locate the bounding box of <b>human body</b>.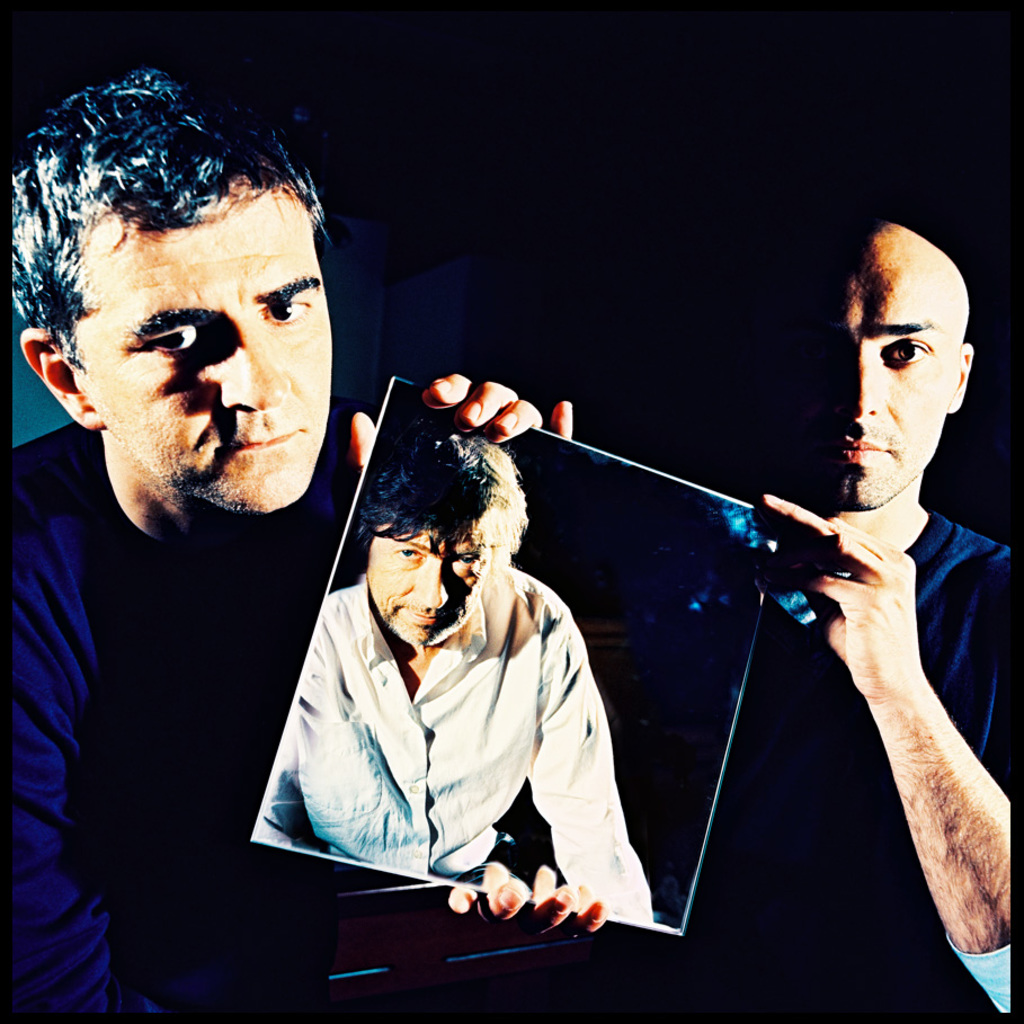
Bounding box: x1=6 y1=376 x2=573 y2=1023.
